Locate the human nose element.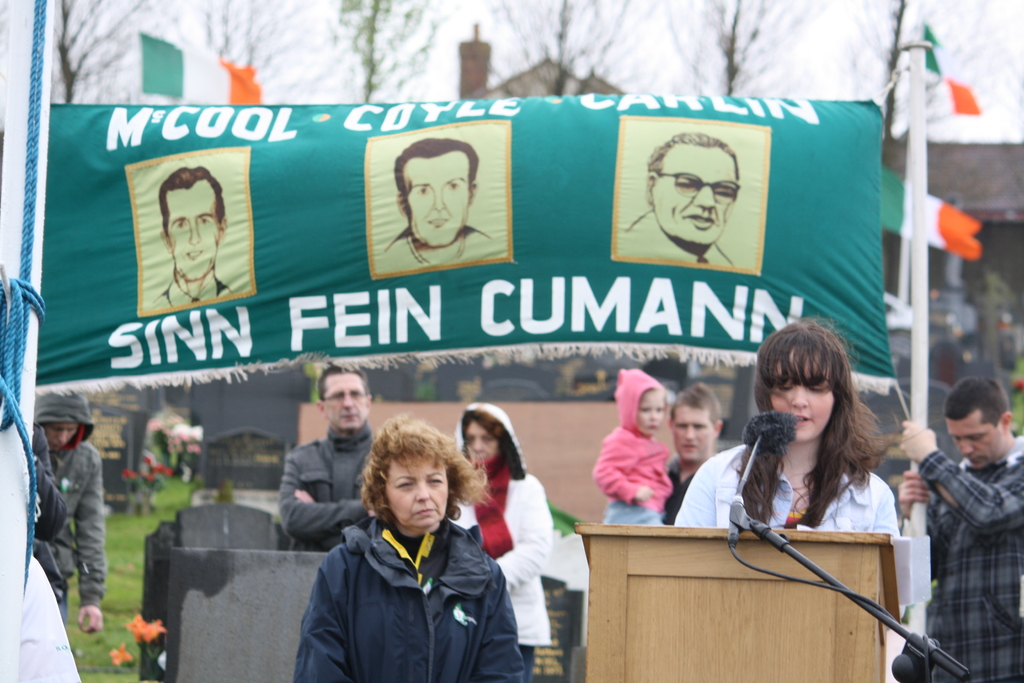
Element bbox: pyautogui.locateOnScreen(693, 183, 717, 213).
